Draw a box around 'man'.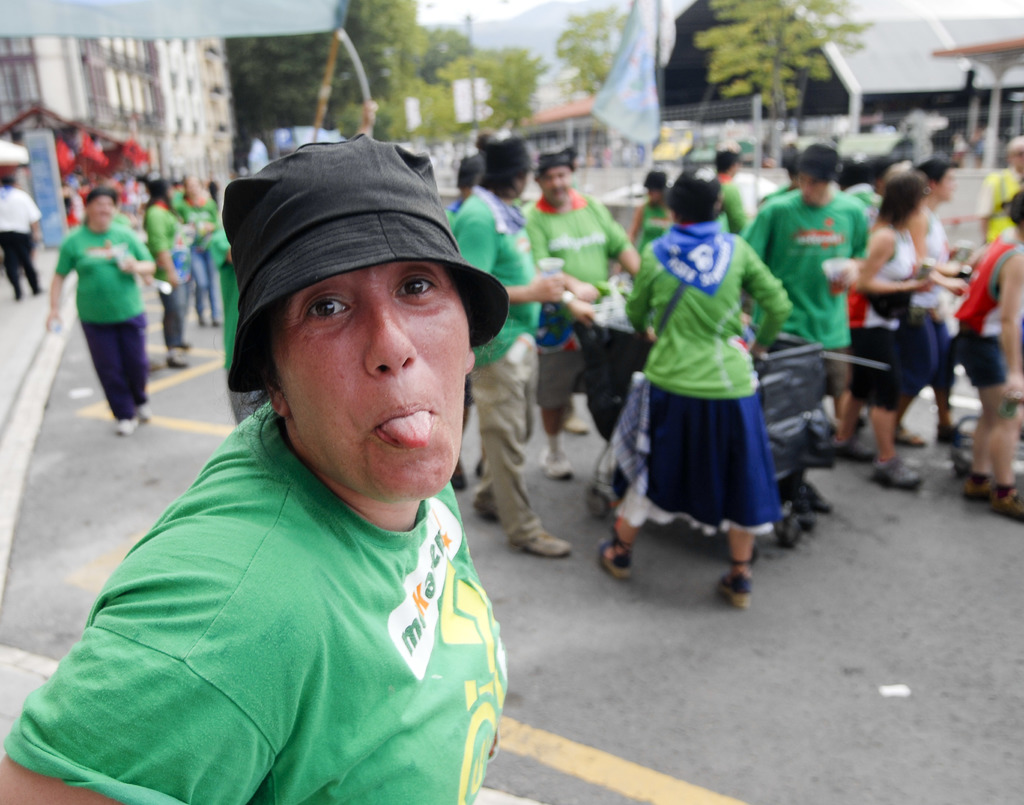
[744, 145, 877, 398].
